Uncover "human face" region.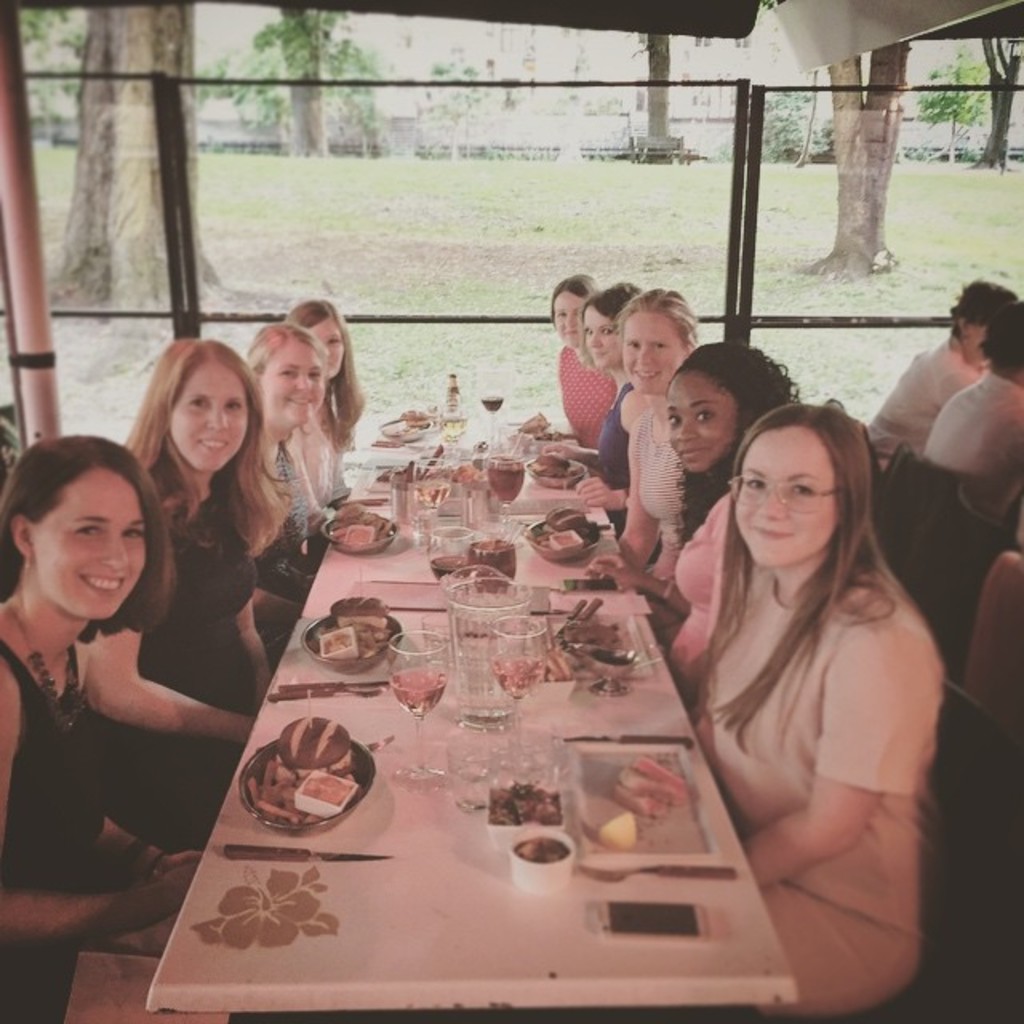
Uncovered: [left=171, top=360, right=250, bottom=475].
